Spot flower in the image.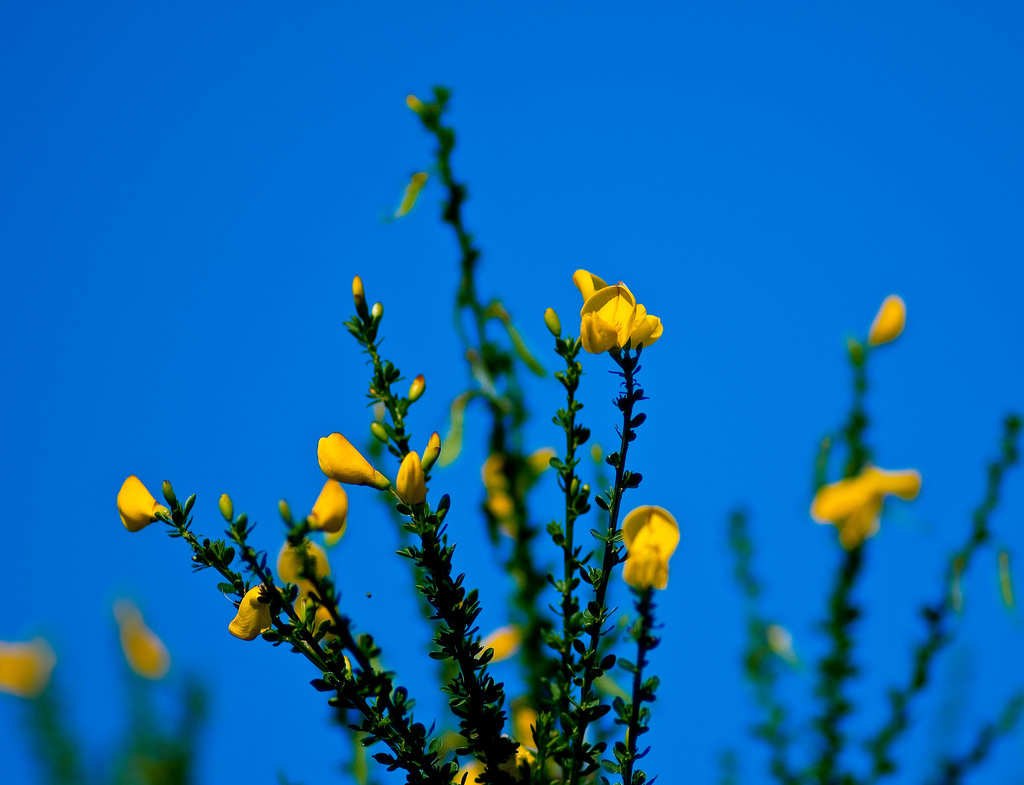
flower found at l=817, t=474, r=920, b=542.
